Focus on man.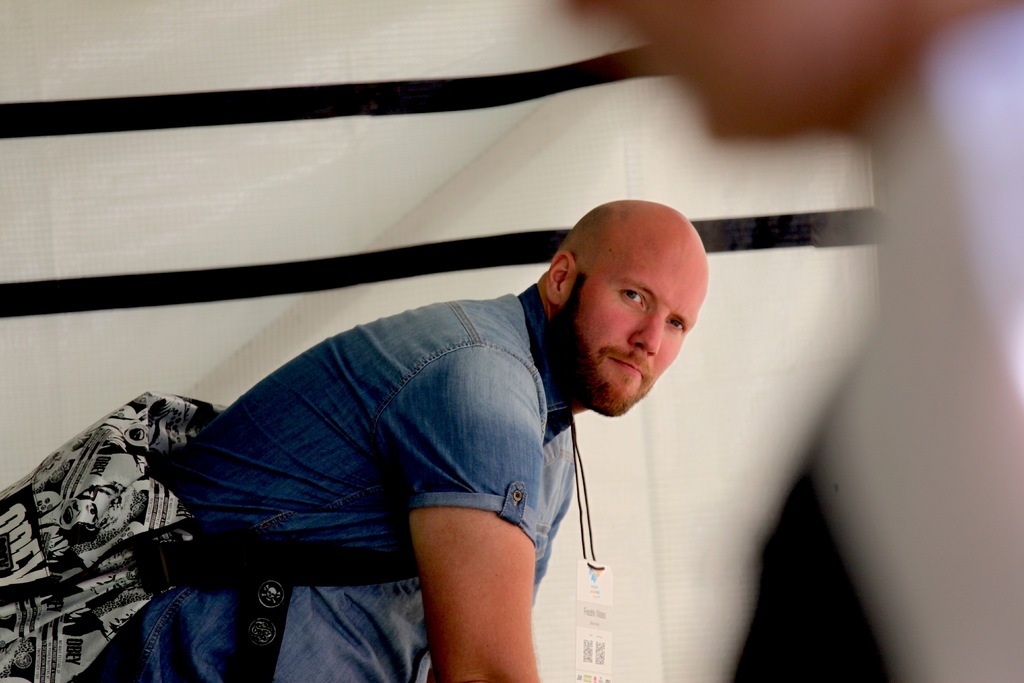
Focused at region(132, 188, 787, 670).
